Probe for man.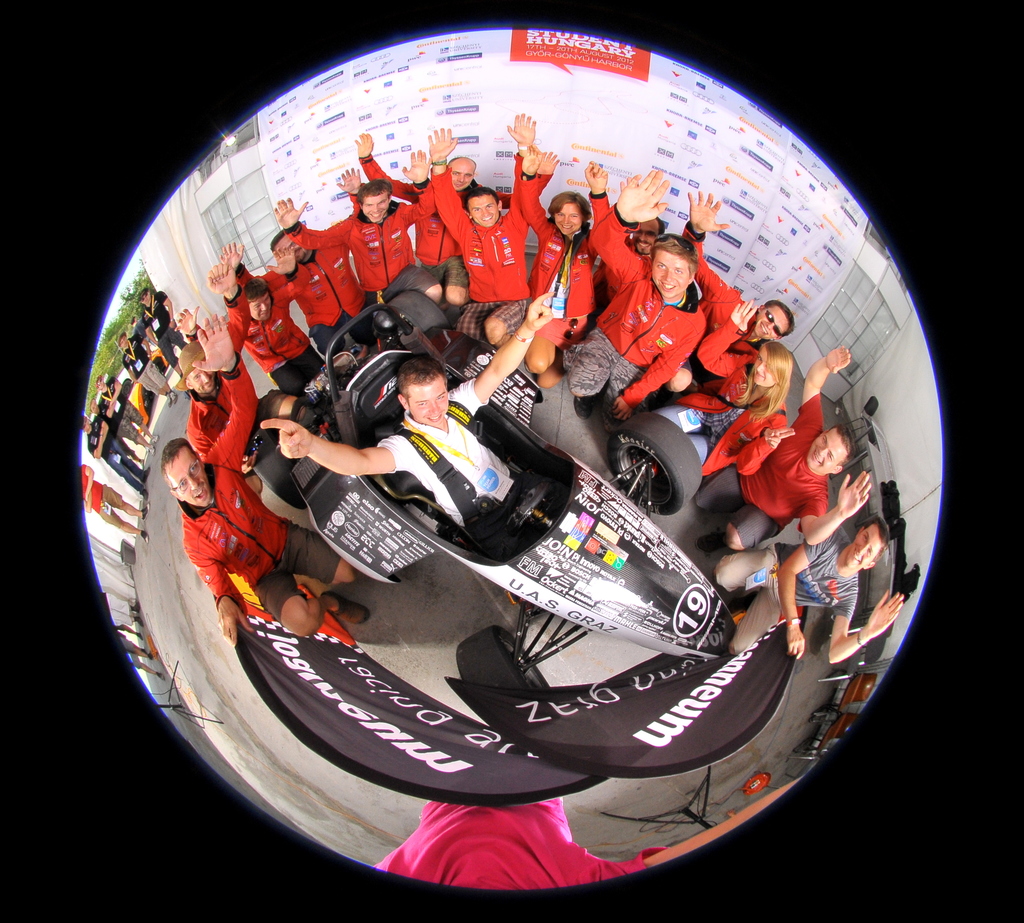
Probe result: (74,412,157,496).
